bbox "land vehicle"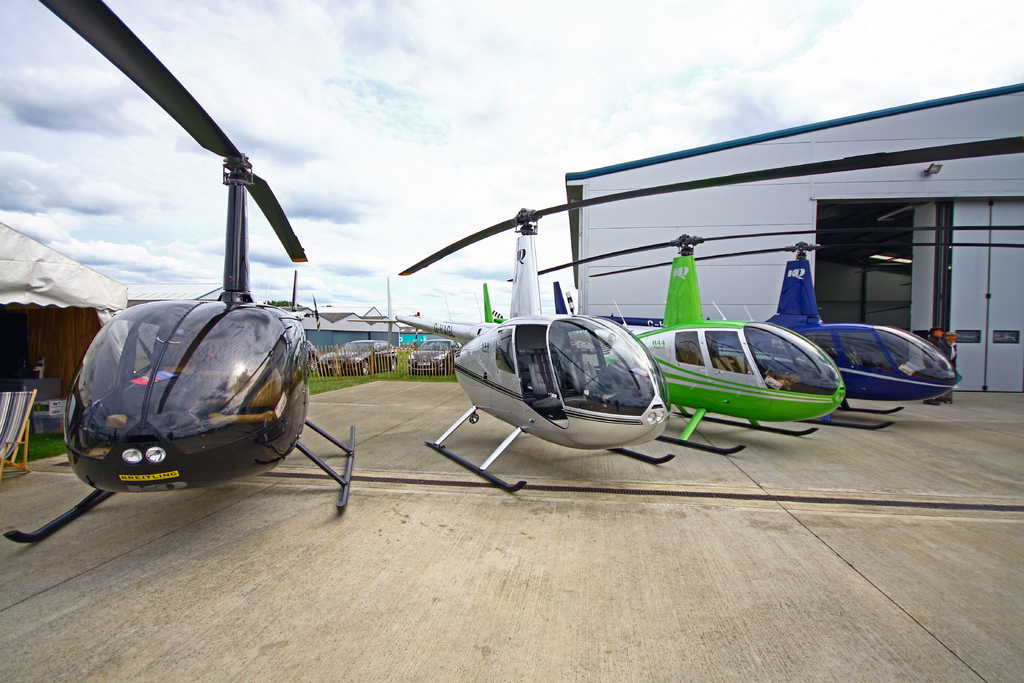
select_region(320, 336, 404, 375)
